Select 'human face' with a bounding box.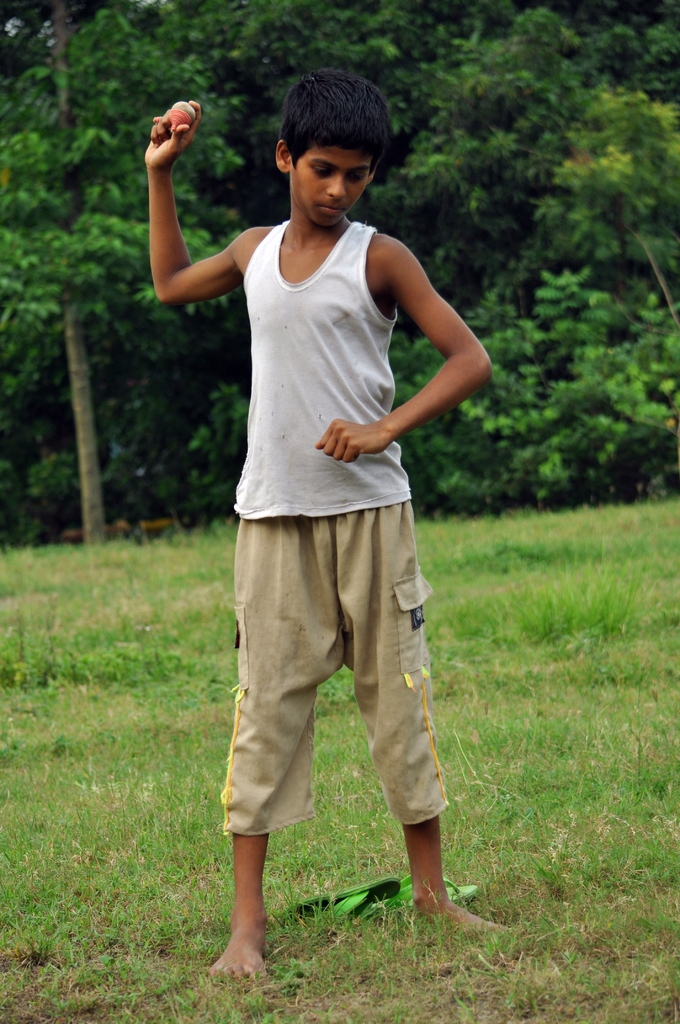
detection(298, 137, 375, 228).
